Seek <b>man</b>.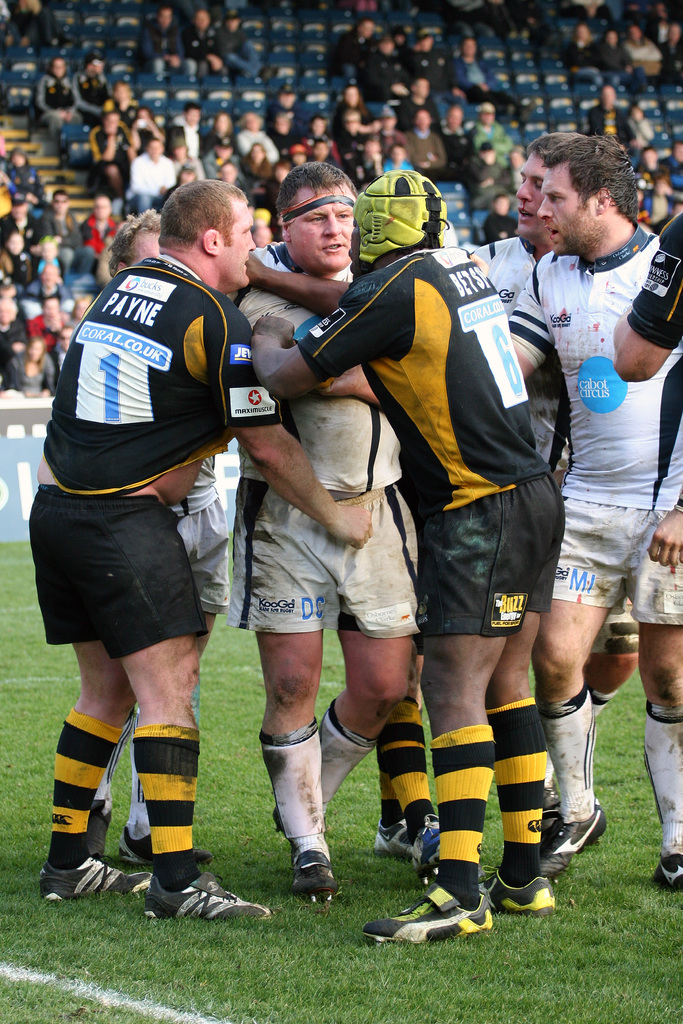
Rect(0, 298, 28, 390).
